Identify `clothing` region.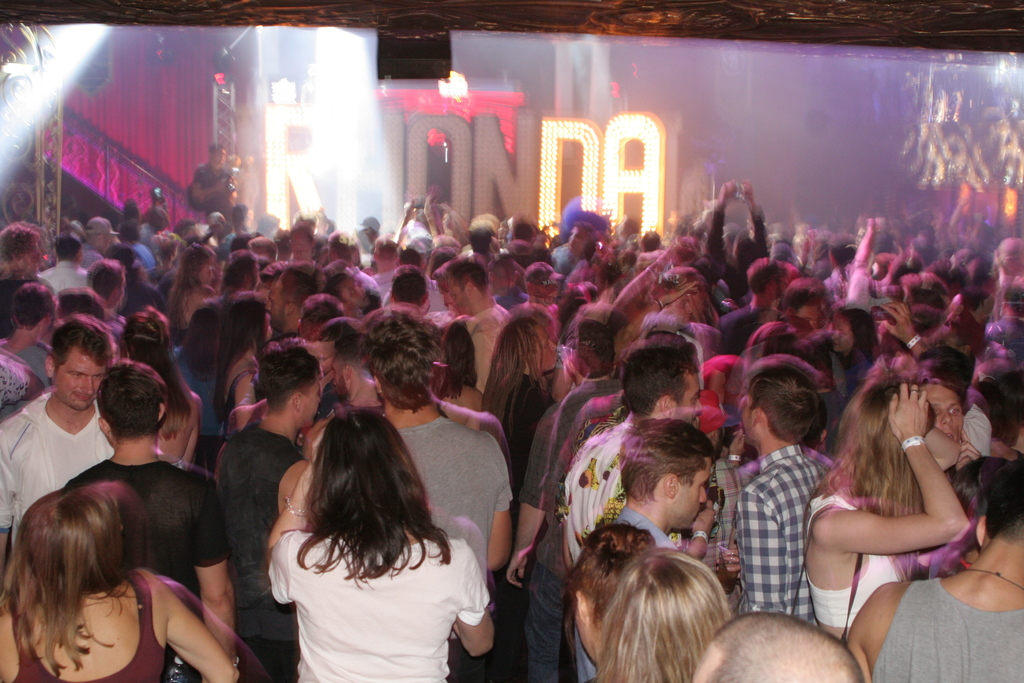
Region: 42,258,92,293.
